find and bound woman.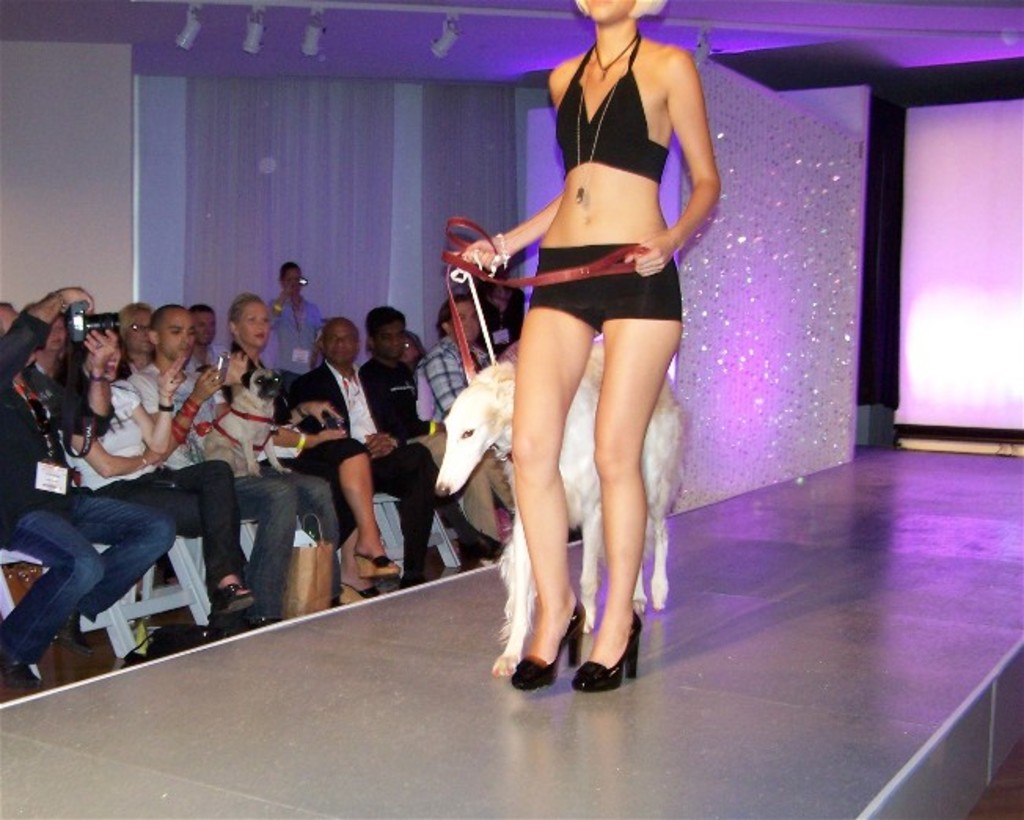
Bound: region(457, 0, 721, 690).
